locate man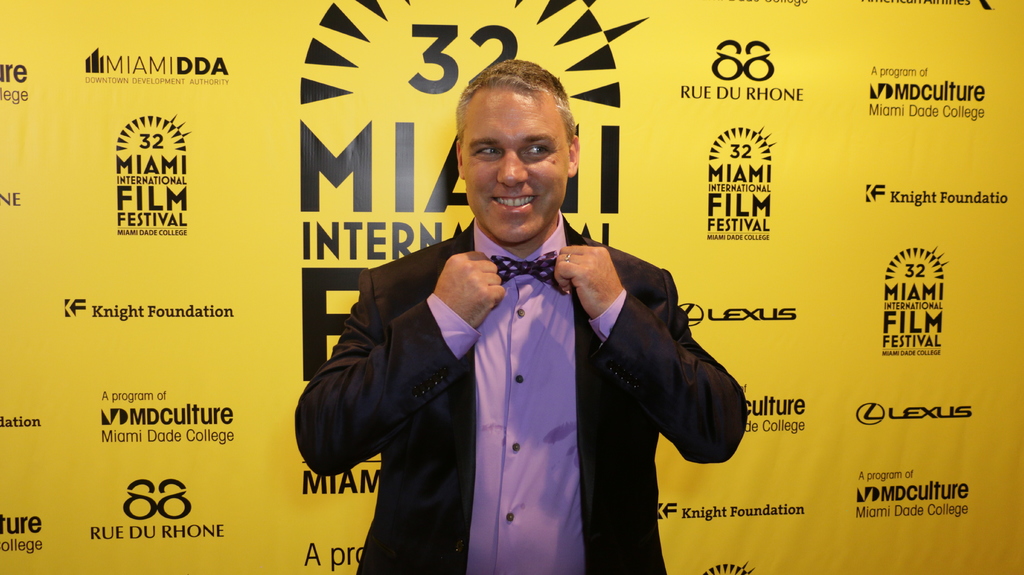
select_region(303, 107, 740, 545)
